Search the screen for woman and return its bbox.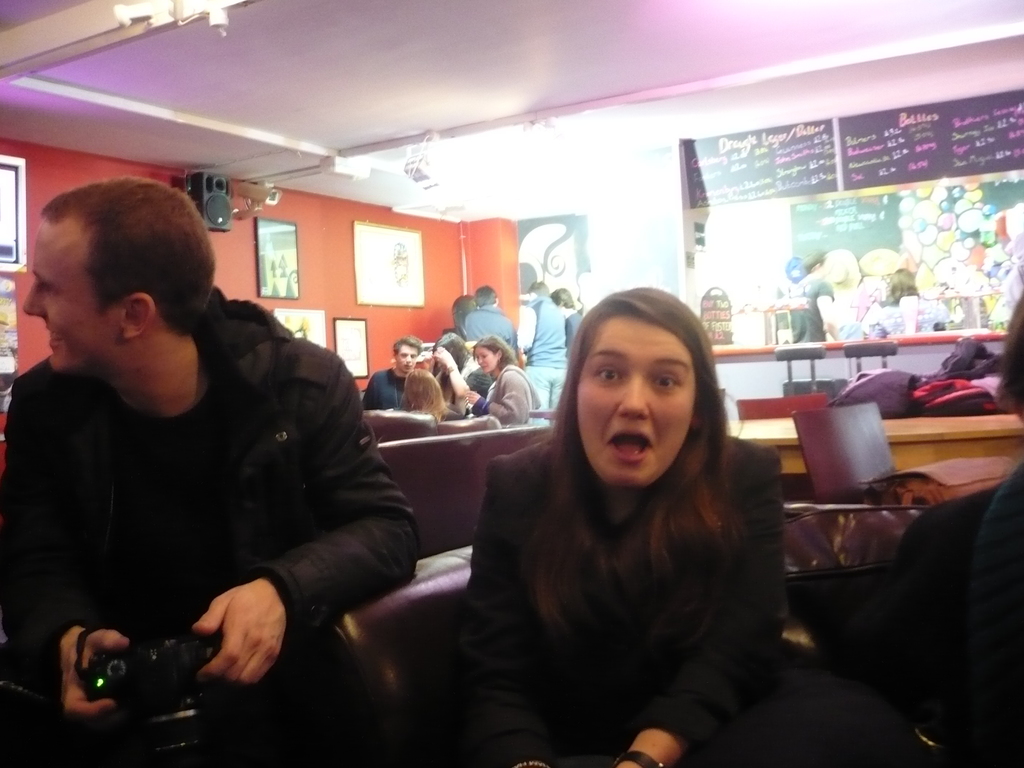
Found: {"left": 445, "top": 278, "right": 804, "bottom": 756}.
